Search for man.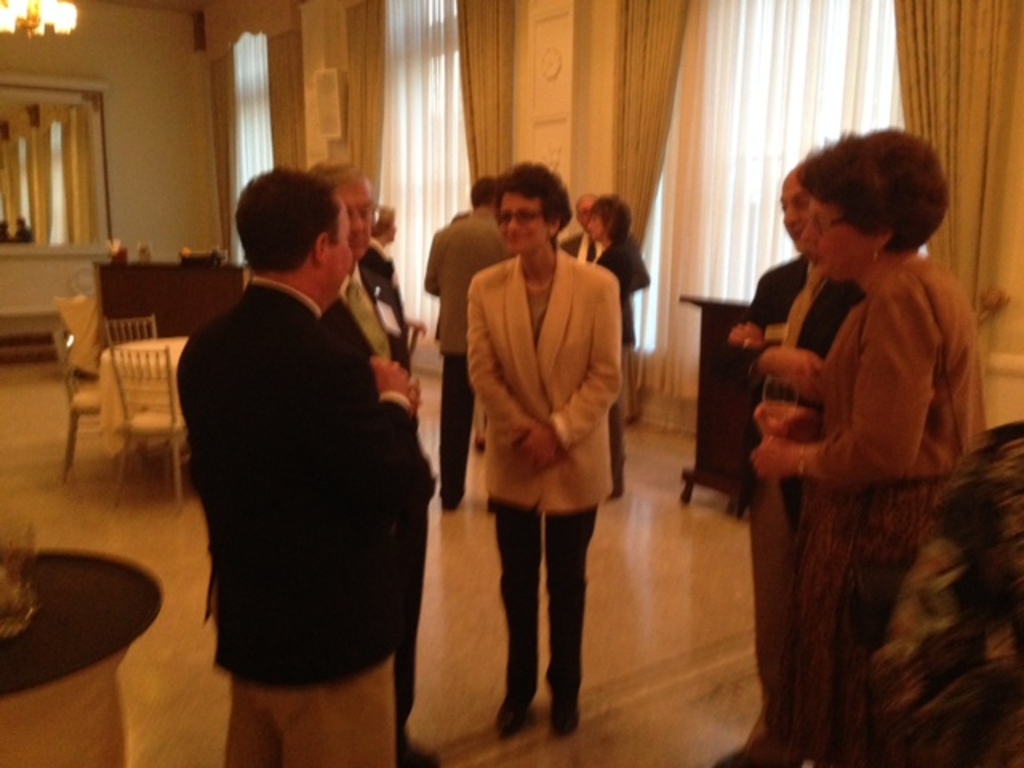
Found at [312, 160, 437, 766].
